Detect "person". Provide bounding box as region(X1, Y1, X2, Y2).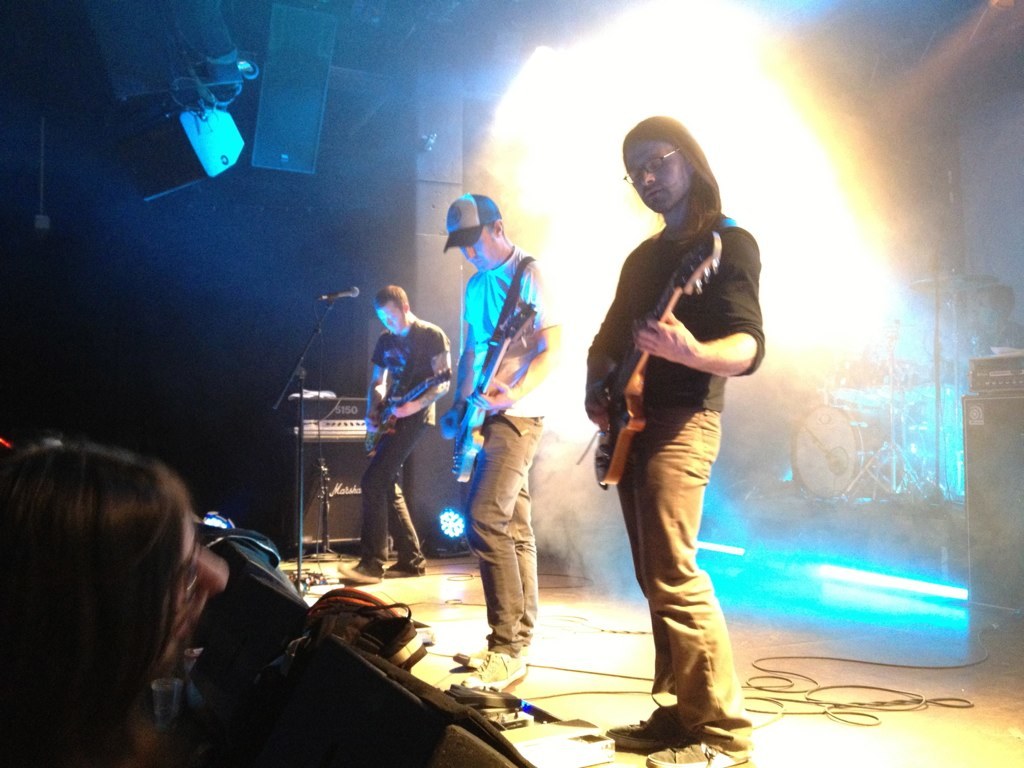
region(351, 259, 443, 588).
